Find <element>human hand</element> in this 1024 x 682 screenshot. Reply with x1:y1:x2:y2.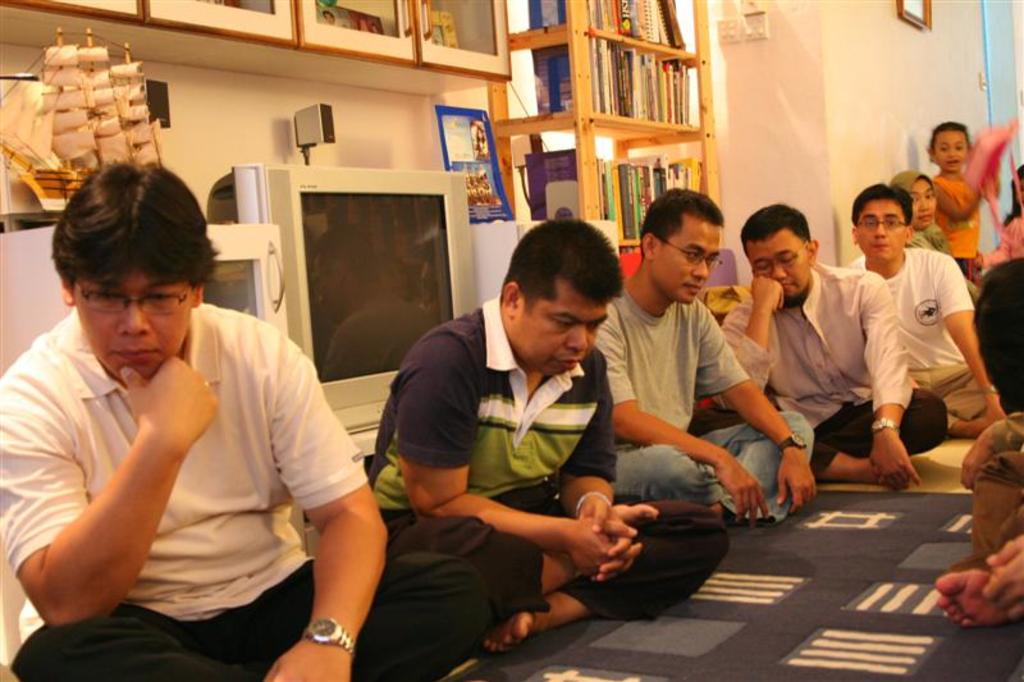
750:276:786:315.
